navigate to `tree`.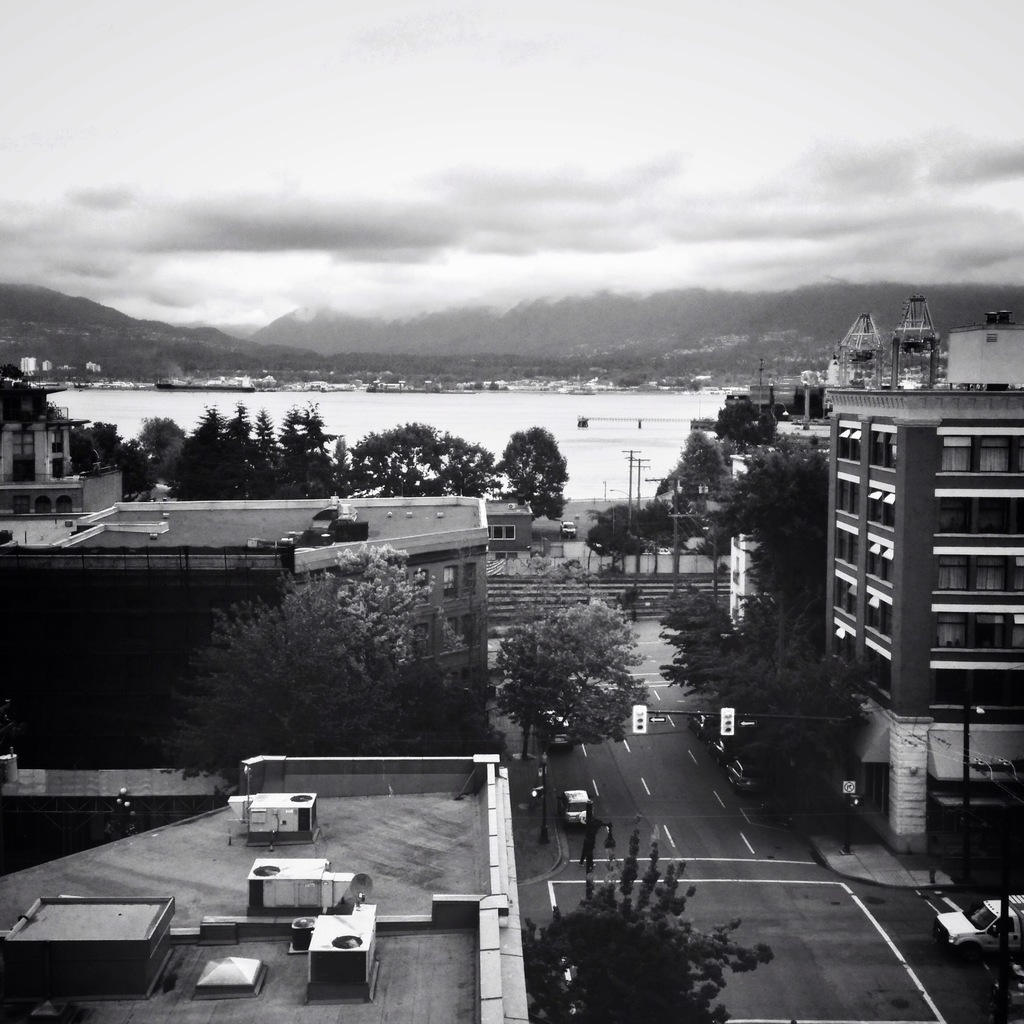
Navigation target: [x1=520, y1=844, x2=767, y2=1023].
